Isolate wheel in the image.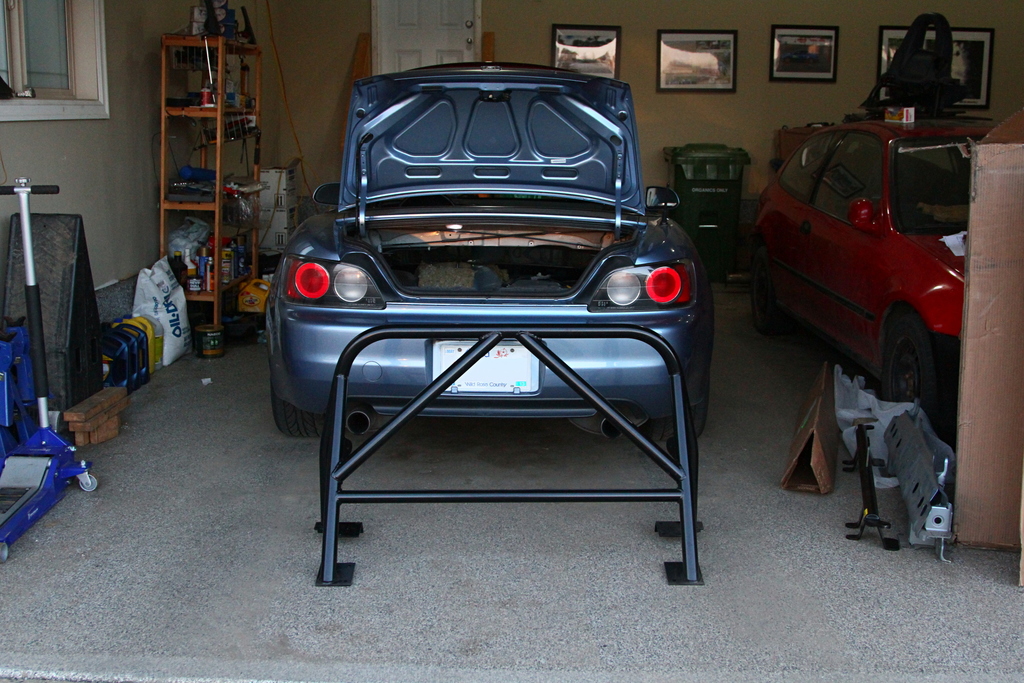
Isolated region: 79 472 99 491.
